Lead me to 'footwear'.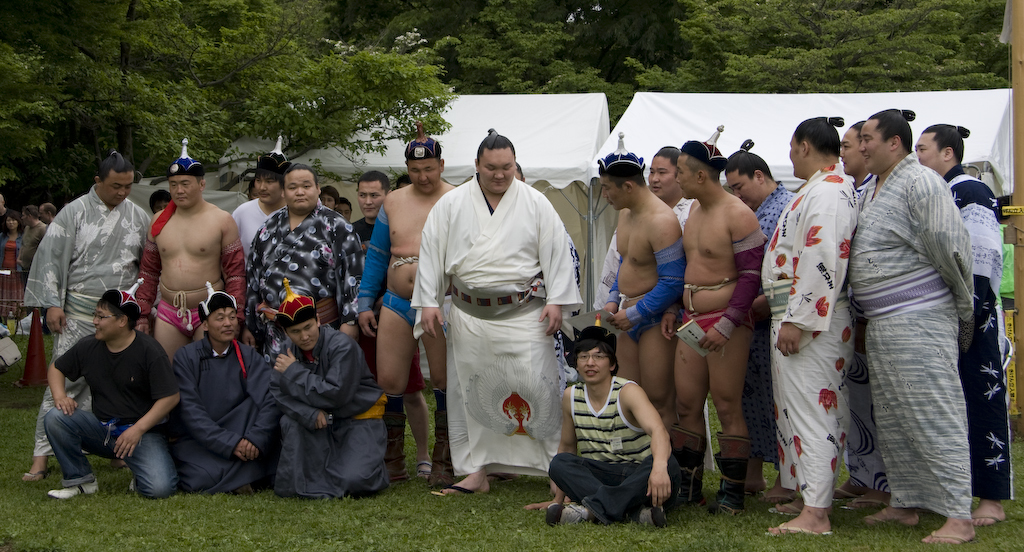
Lead to pyautogui.locateOnScreen(426, 480, 477, 496).
